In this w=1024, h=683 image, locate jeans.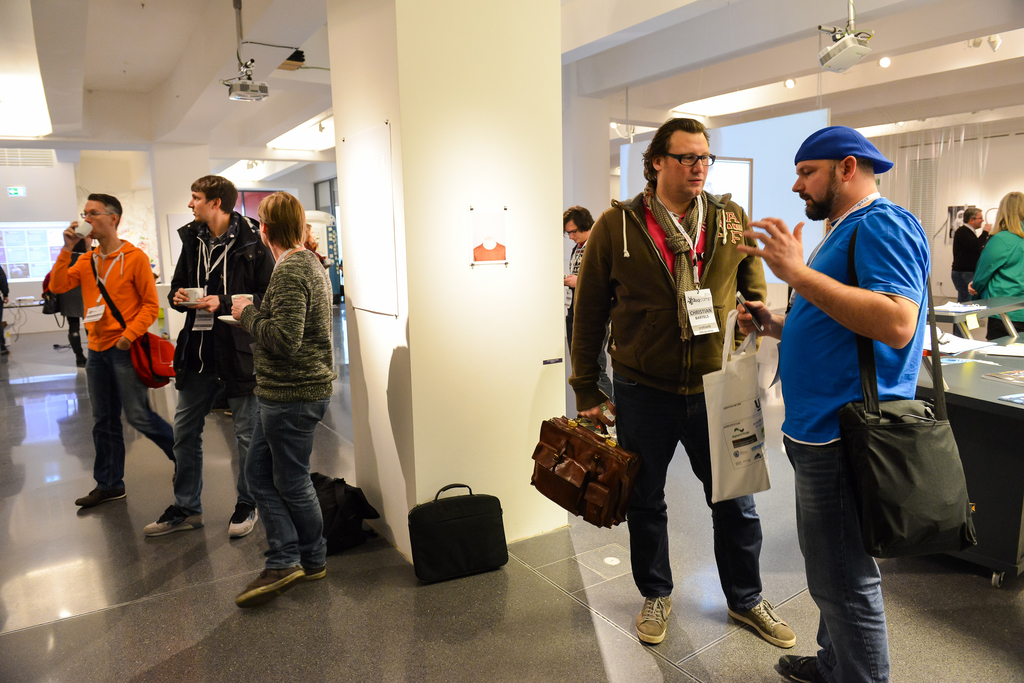
Bounding box: left=807, top=448, right=914, bottom=682.
